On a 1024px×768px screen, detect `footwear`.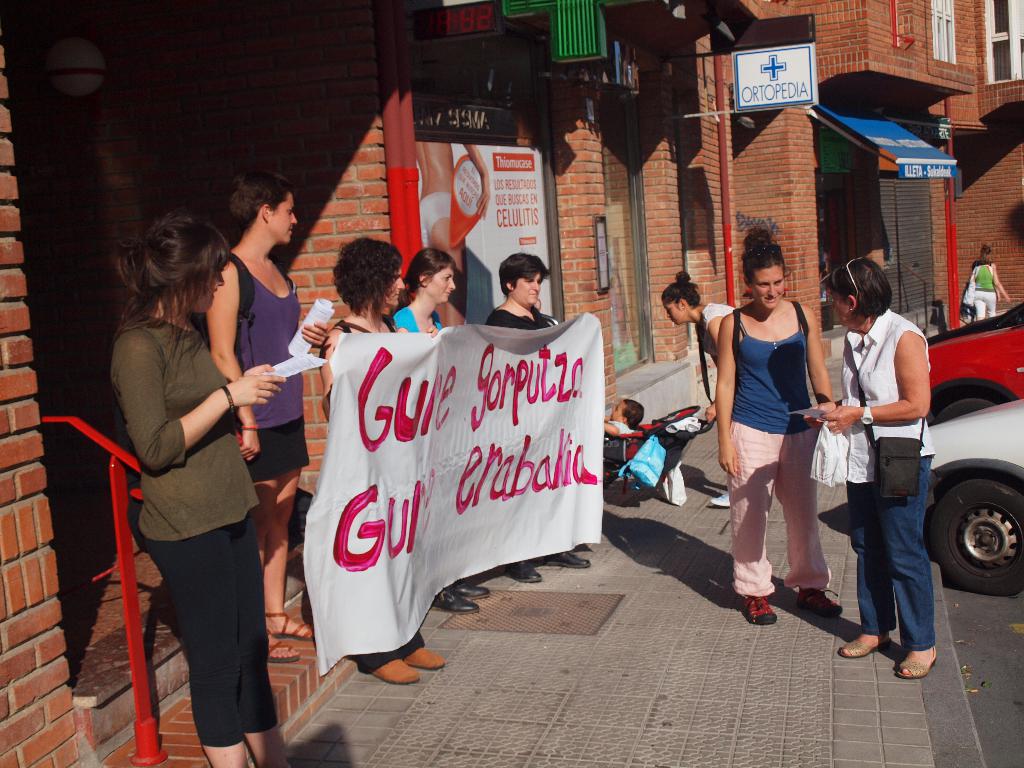
{"left": 433, "top": 588, "right": 476, "bottom": 614}.
